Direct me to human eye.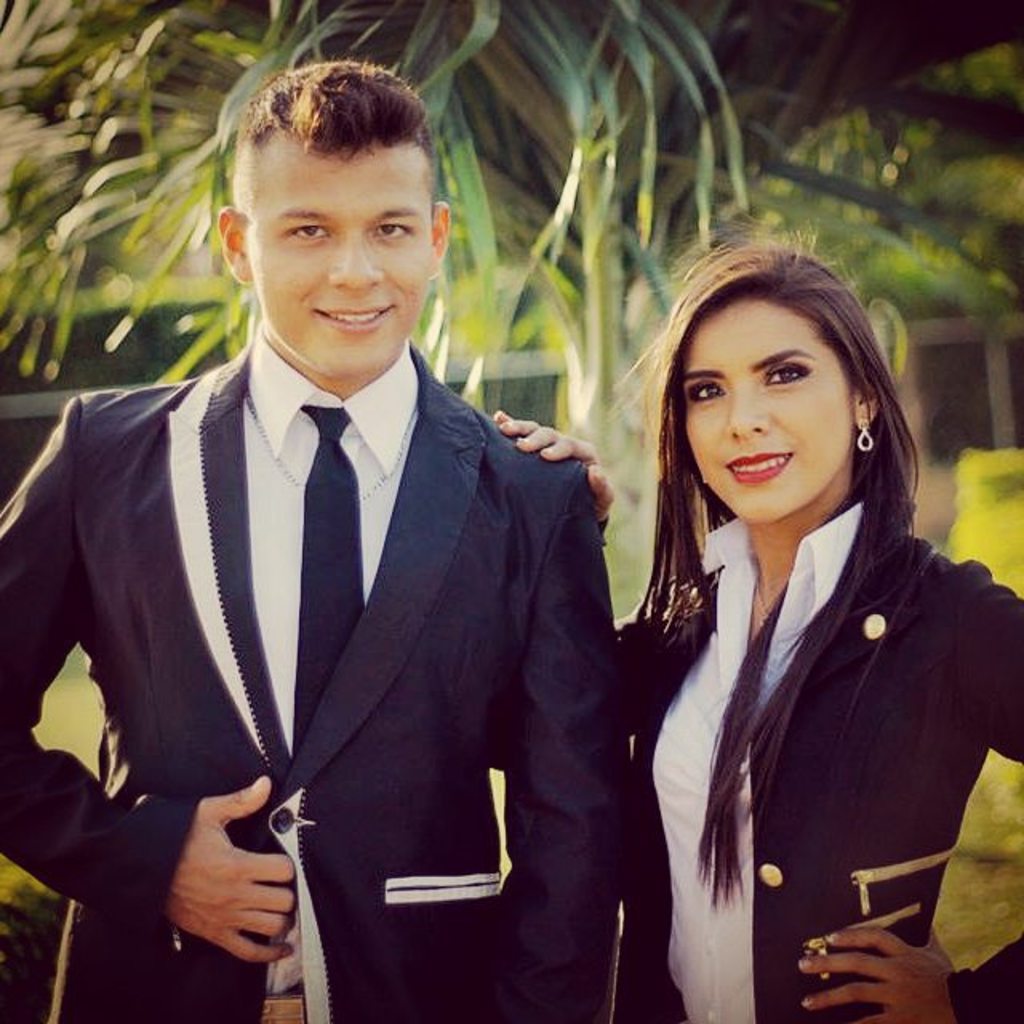
Direction: bbox=(282, 222, 331, 250).
